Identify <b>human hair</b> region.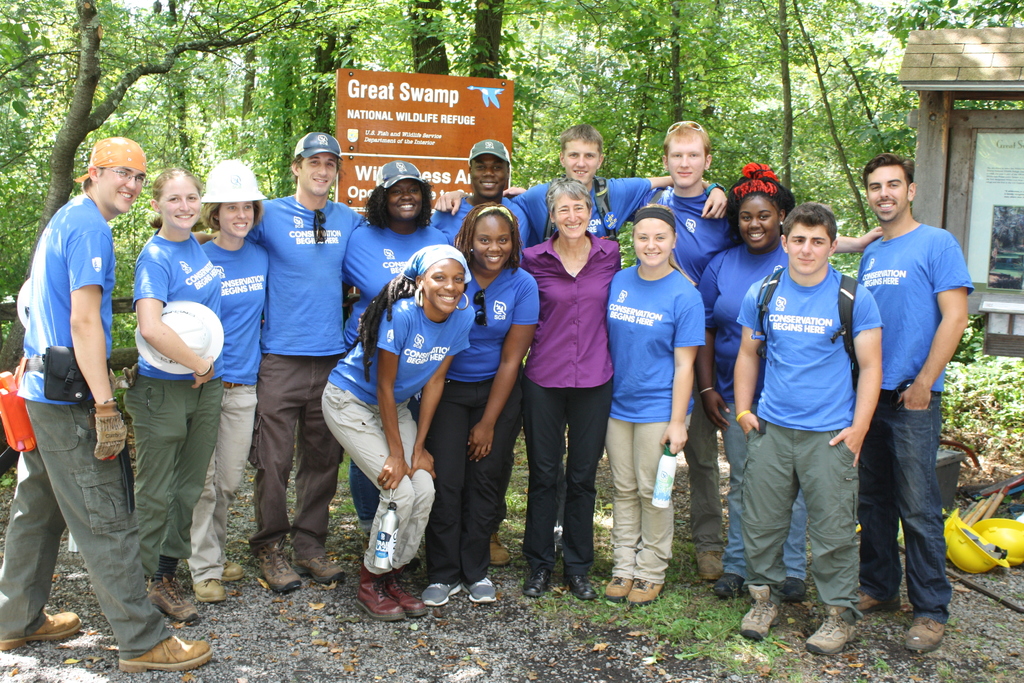
Region: l=364, t=178, r=434, b=229.
